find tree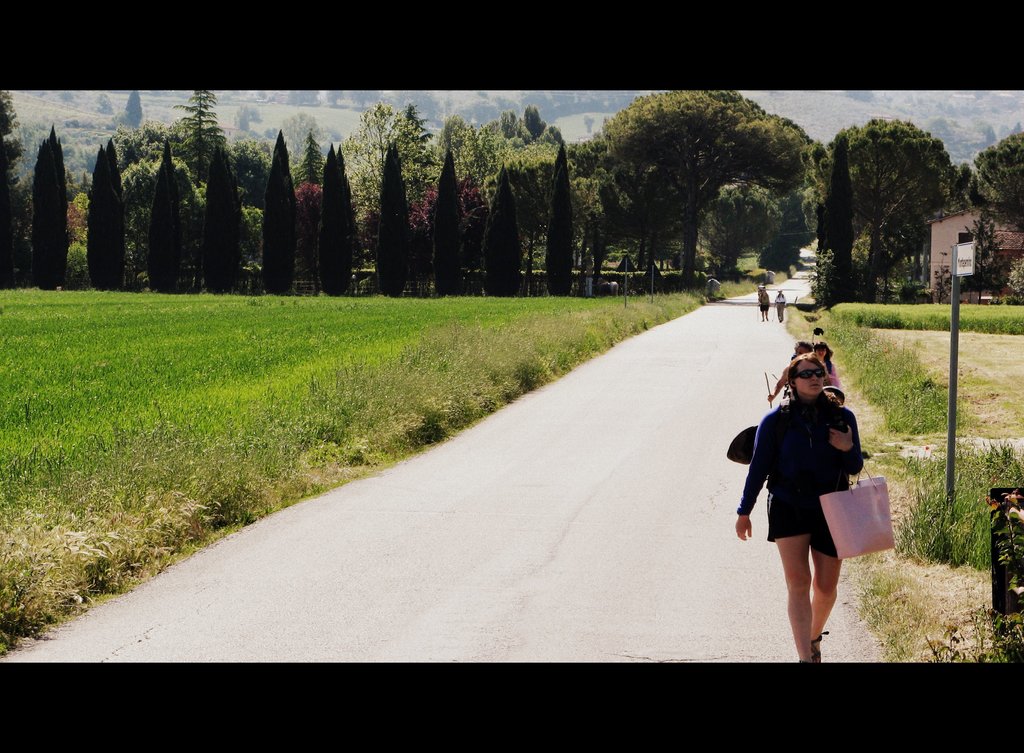
crop(376, 138, 420, 307)
